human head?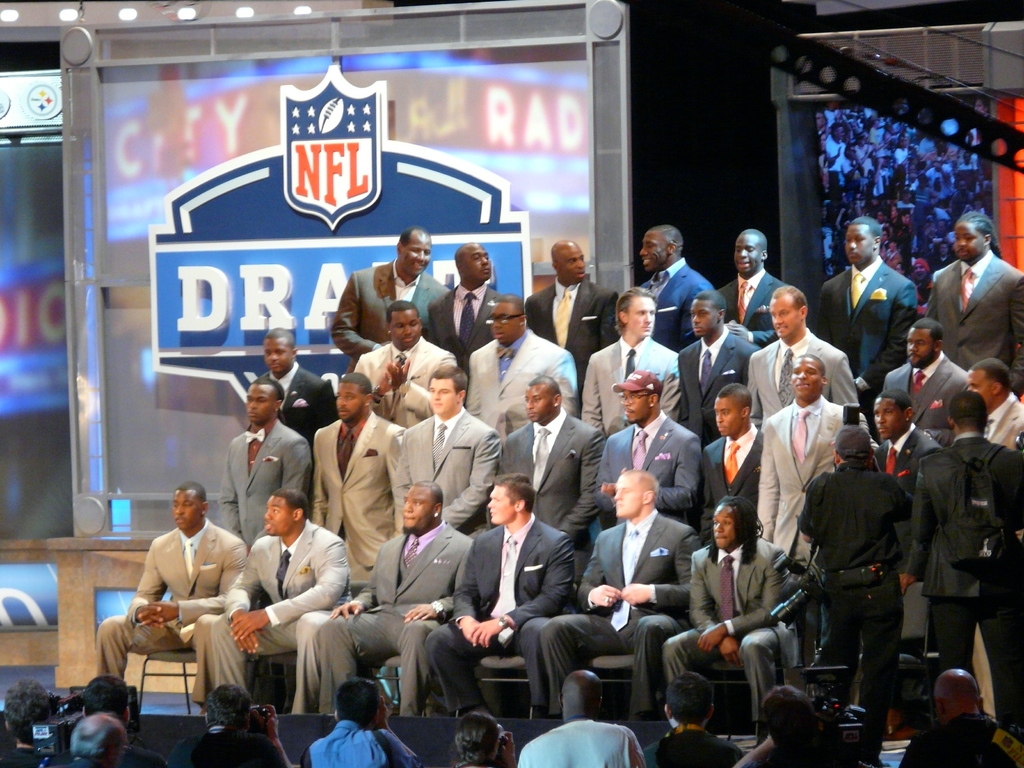
Rect(664, 671, 717, 730)
